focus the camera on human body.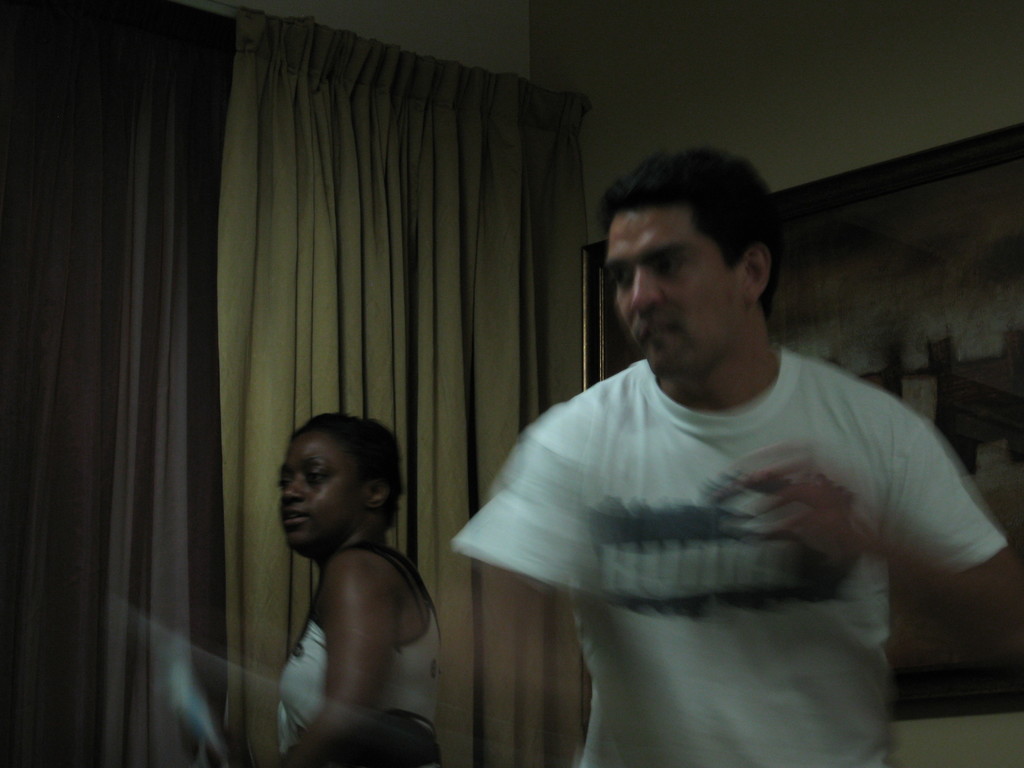
Focus region: [x1=473, y1=189, x2=997, y2=712].
